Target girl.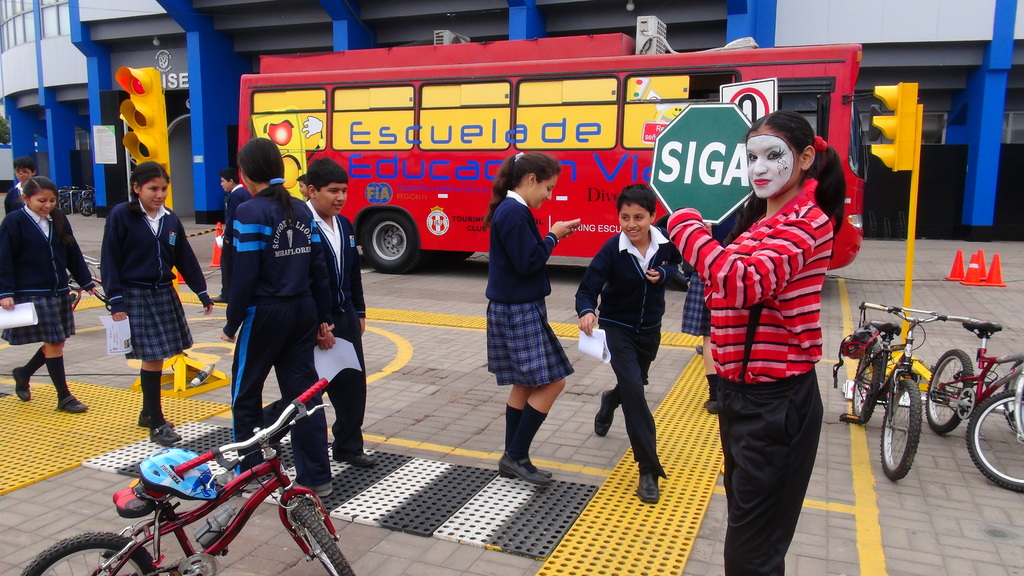
Target region: x1=223 y1=140 x2=334 y2=500.
